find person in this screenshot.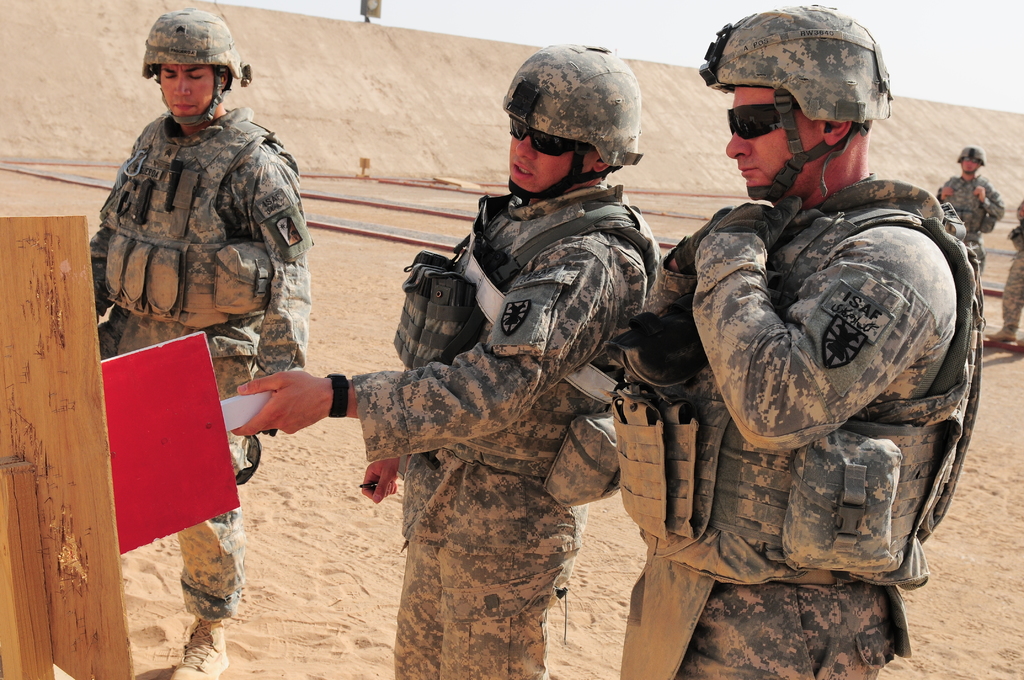
The bounding box for person is [990, 202, 1023, 348].
